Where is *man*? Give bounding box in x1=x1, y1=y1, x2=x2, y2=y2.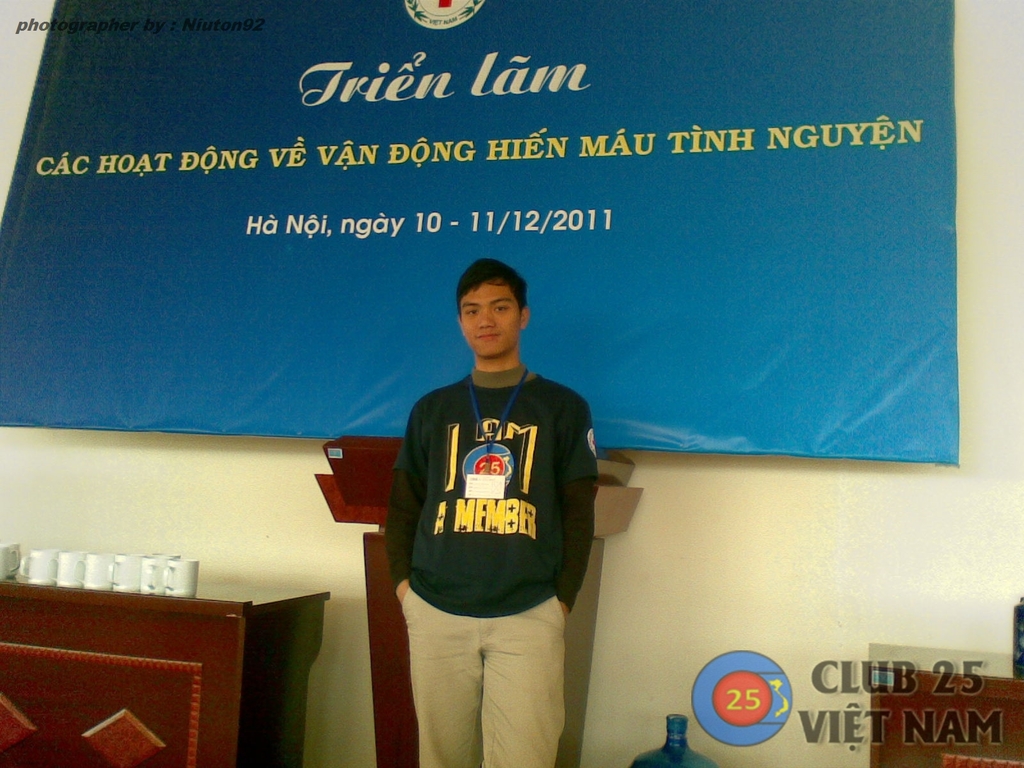
x1=380, y1=261, x2=604, y2=767.
